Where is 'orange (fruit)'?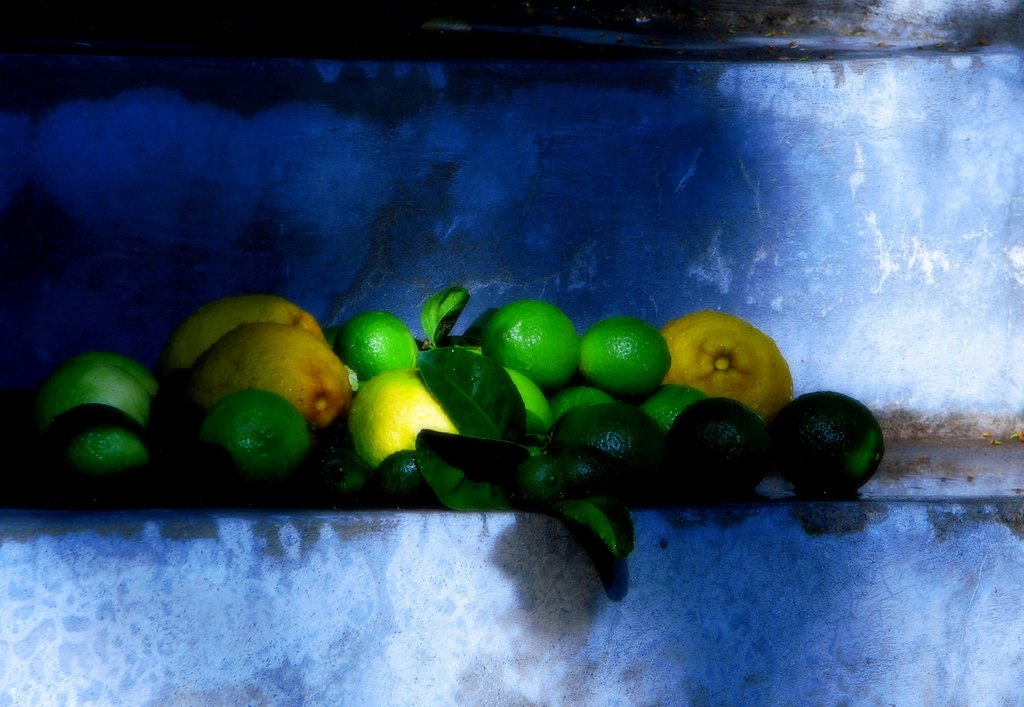
(x1=212, y1=392, x2=305, y2=463).
